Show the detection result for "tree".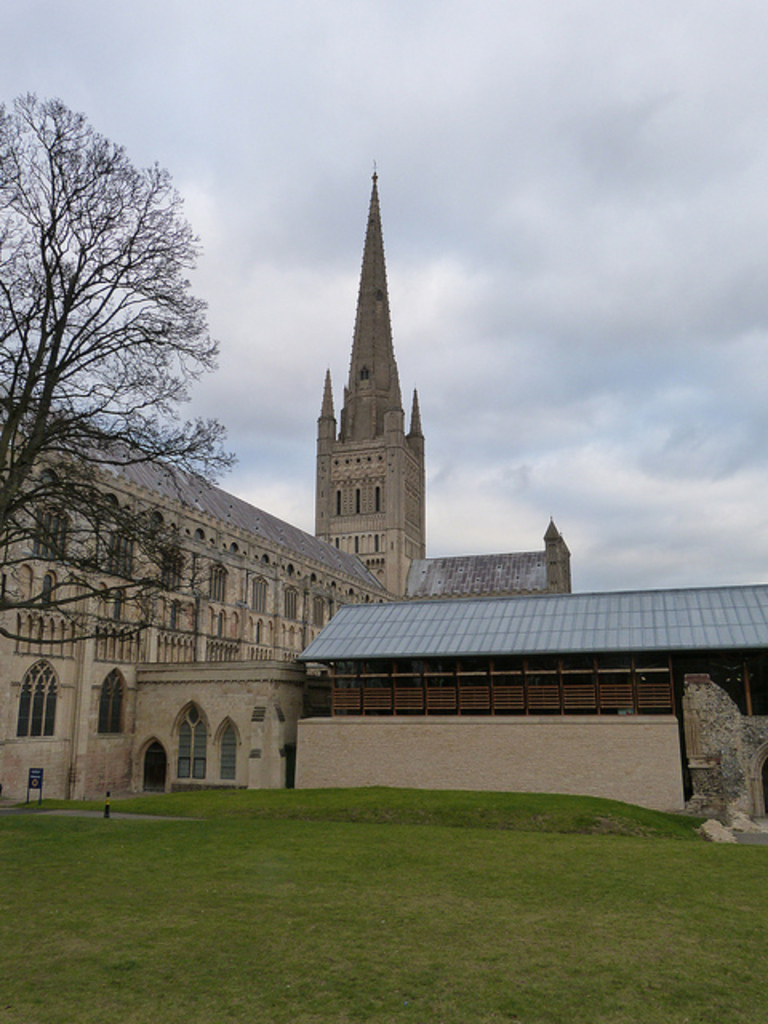
locate(16, 70, 243, 738).
